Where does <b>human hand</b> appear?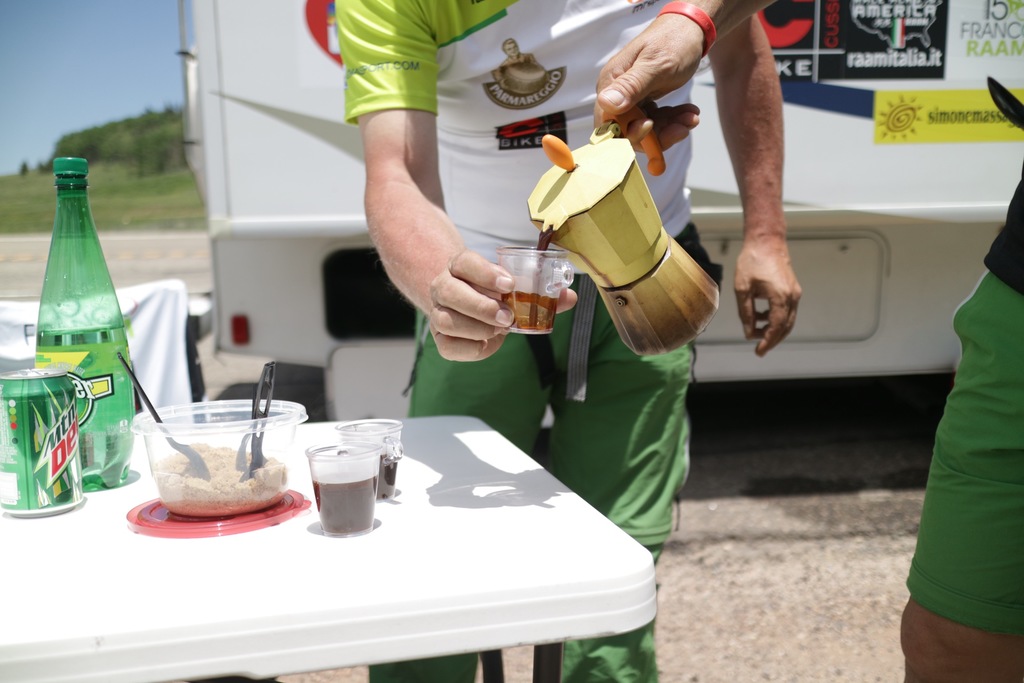
Appears at [x1=732, y1=239, x2=806, y2=361].
